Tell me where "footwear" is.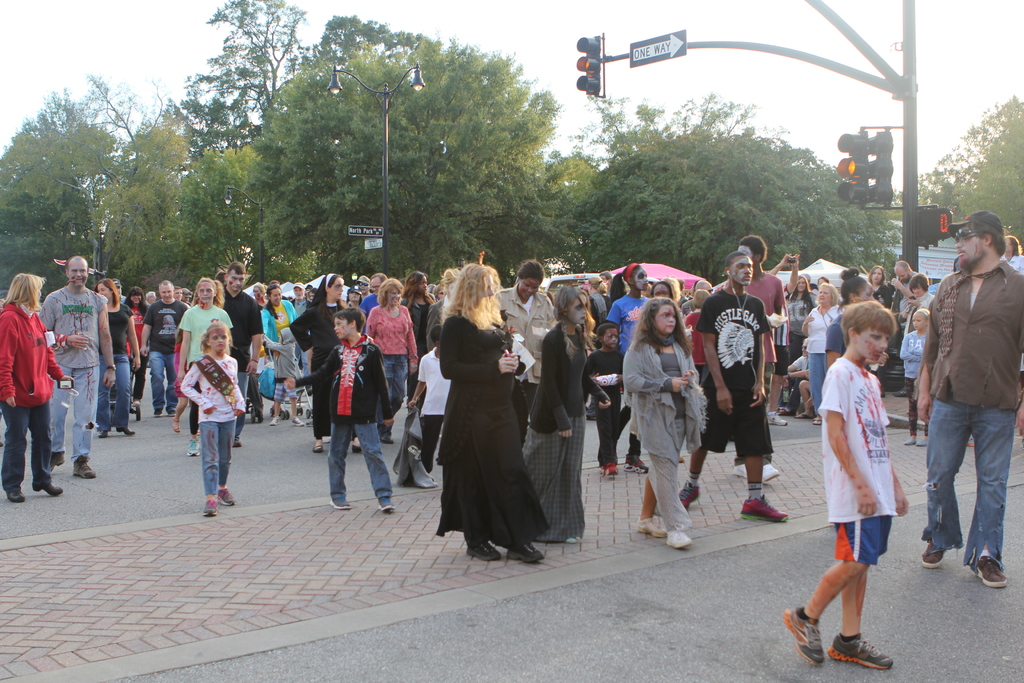
"footwear" is at 506,541,545,565.
